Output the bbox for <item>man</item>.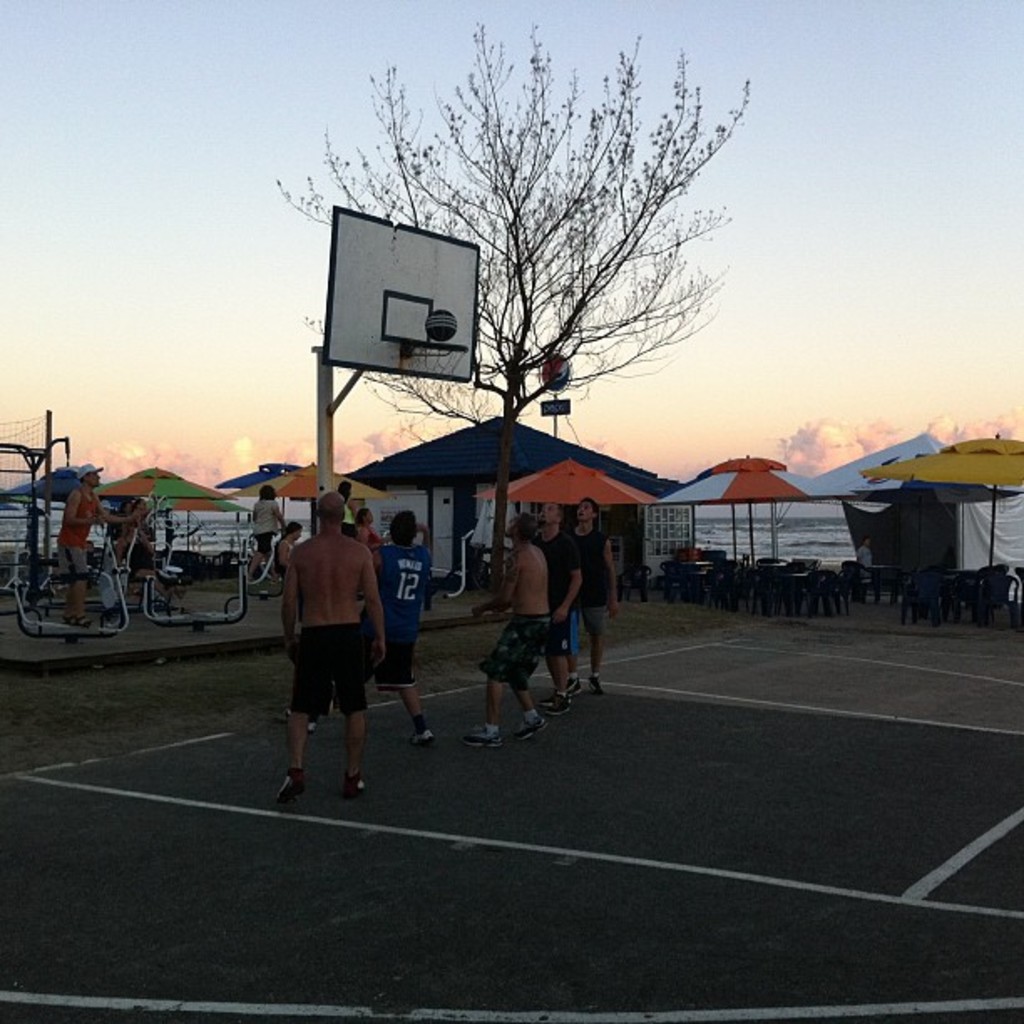
bbox=[263, 480, 402, 801].
